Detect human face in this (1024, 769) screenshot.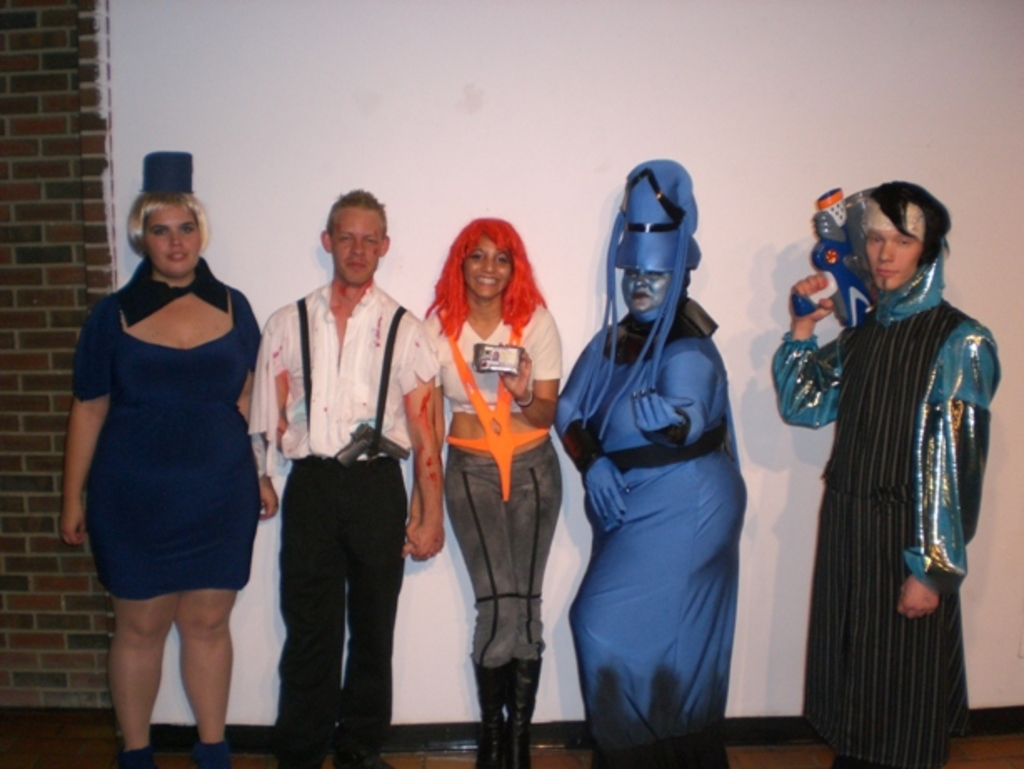
Detection: select_region(620, 269, 680, 310).
